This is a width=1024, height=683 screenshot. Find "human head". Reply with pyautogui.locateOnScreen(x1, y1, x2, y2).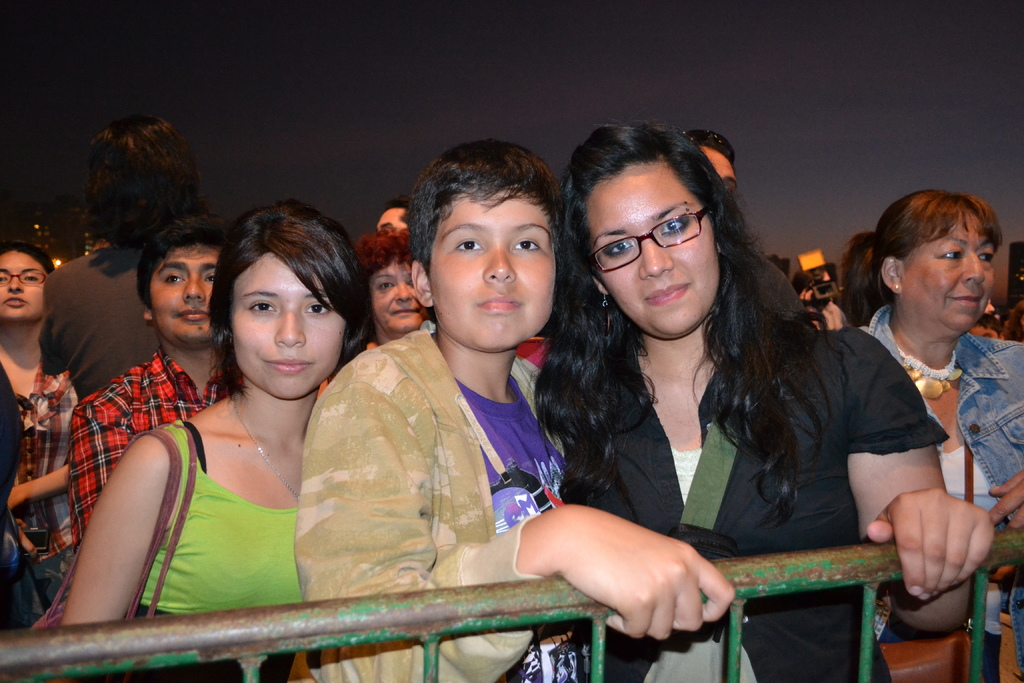
pyautogui.locateOnScreen(378, 197, 412, 231).
